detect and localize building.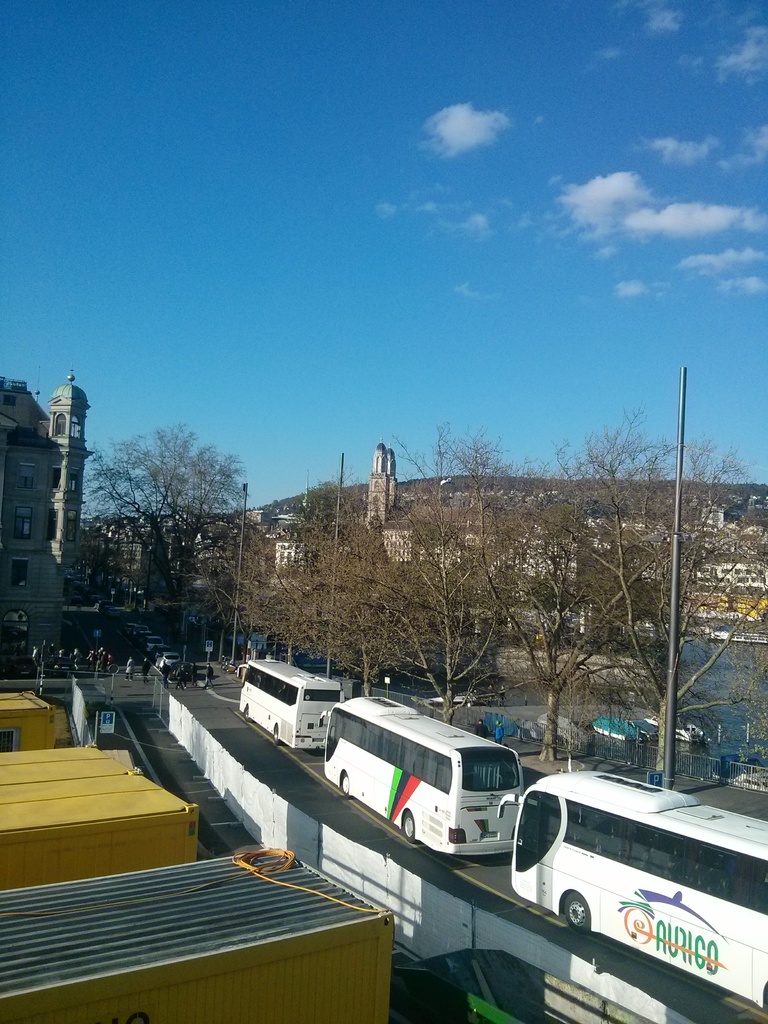
Localized at [left=644, top=497, right=767, bottom=655].
